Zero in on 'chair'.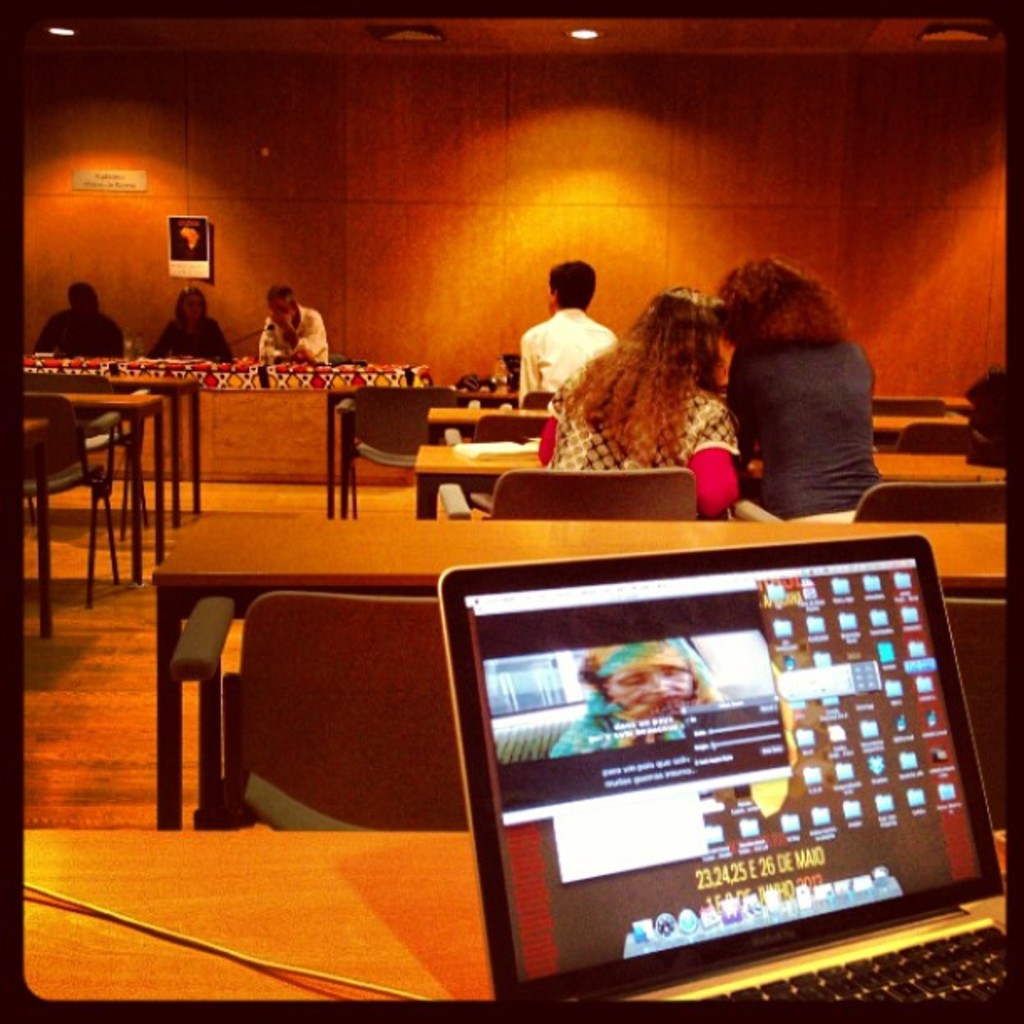
Zeroed in: bbox(730, 480, 1011, 522).
